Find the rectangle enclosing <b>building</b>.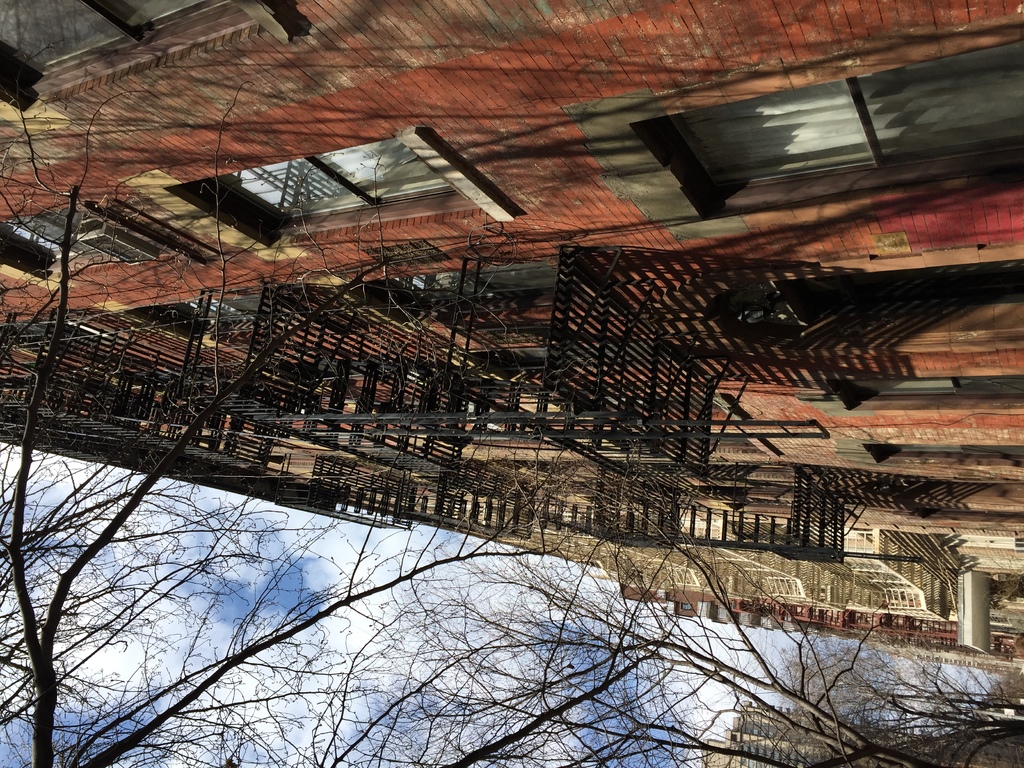
bbox=(701, 703, 840, 767).
